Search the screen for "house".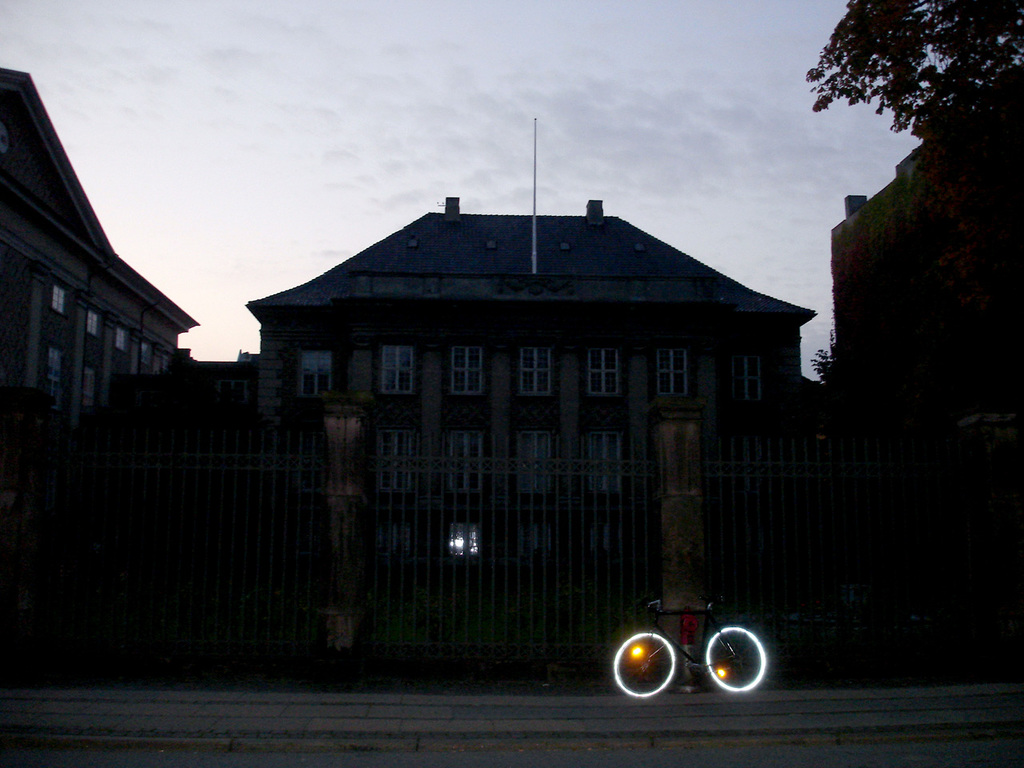
Found at region(0, 70, 213, 690).
